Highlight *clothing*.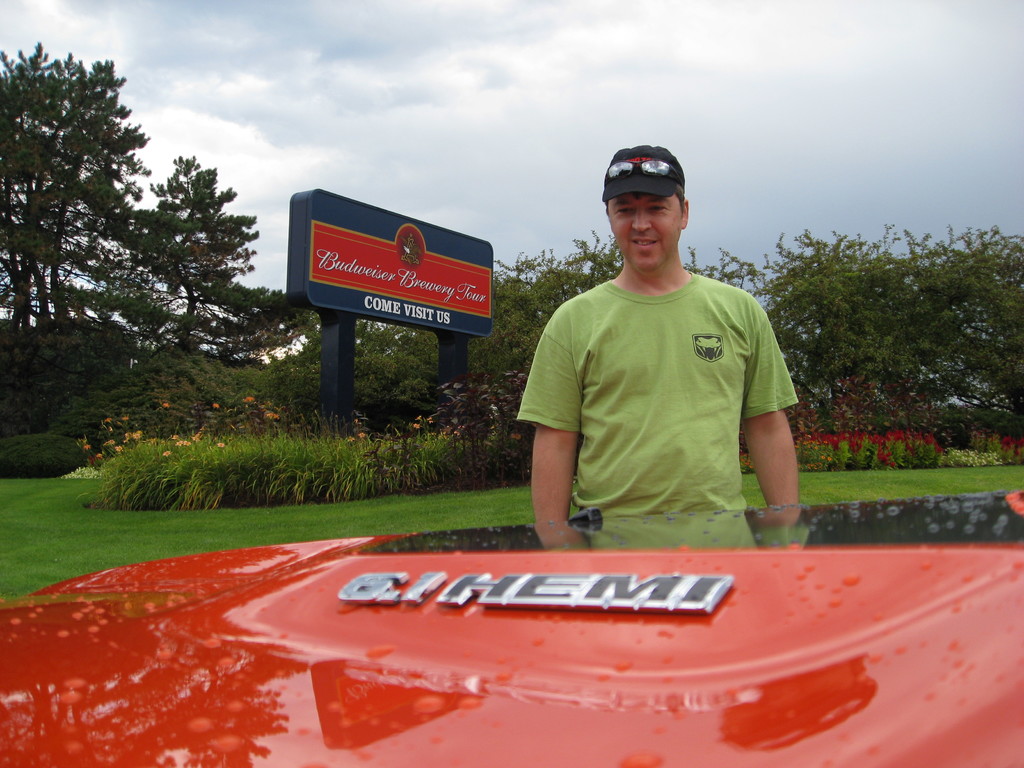
Highlighted region: box(524, 232, 796, 529).
